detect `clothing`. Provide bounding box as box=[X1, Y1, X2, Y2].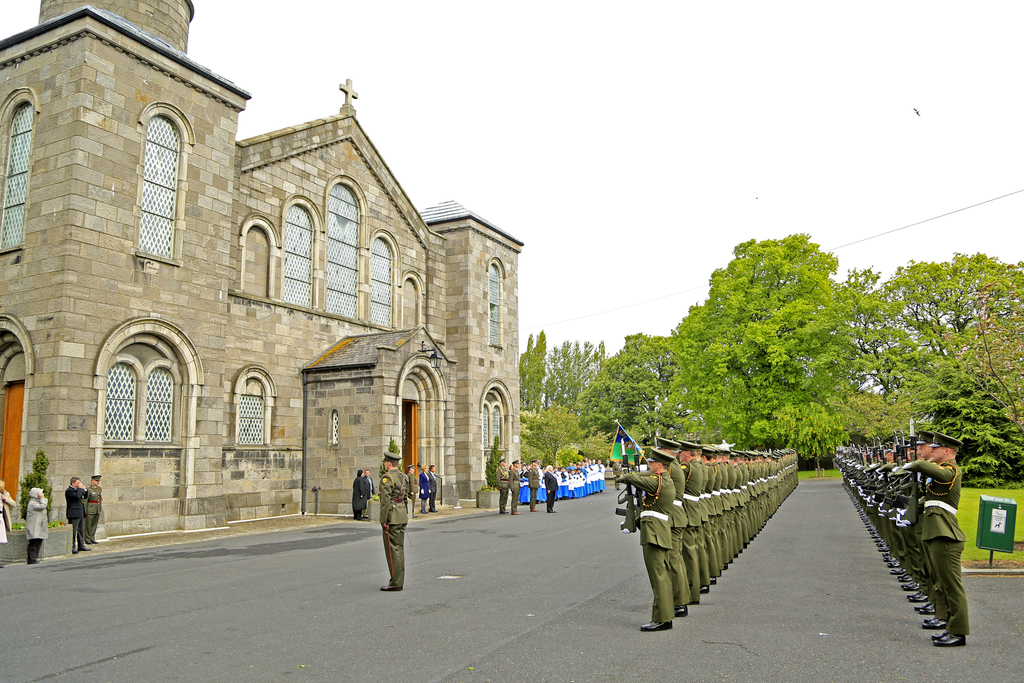
box=[609, 470, 675, 613].
